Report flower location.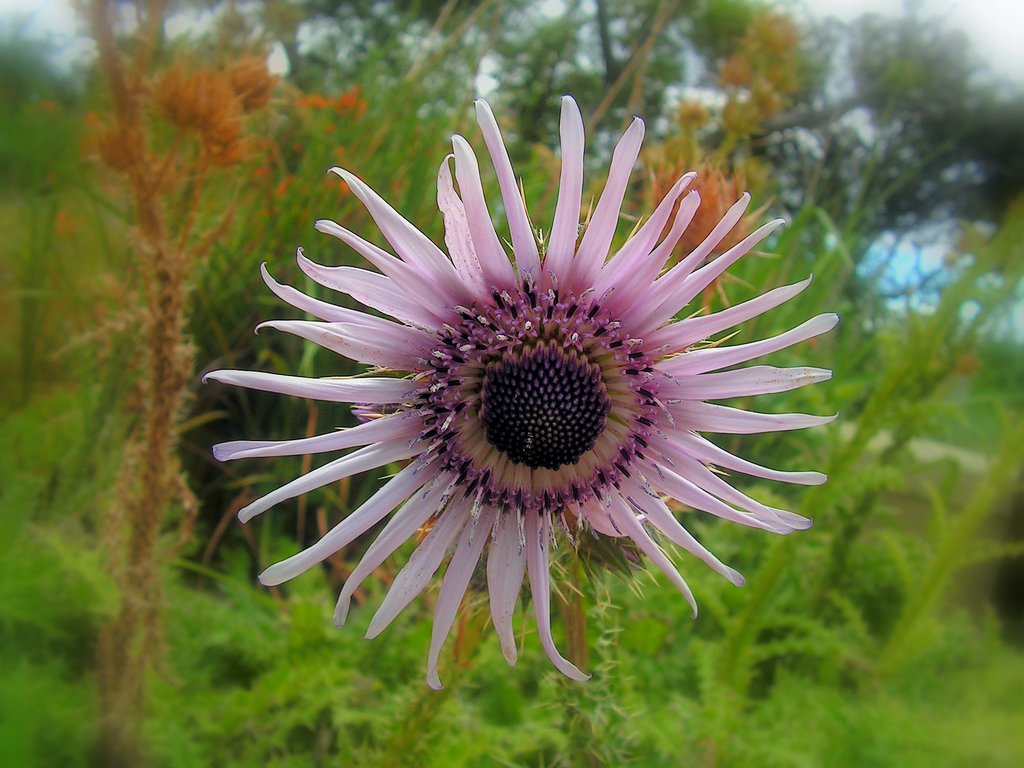
Report: {"left": 180, "top": 106, "right": 855, "bottom": 703}.
